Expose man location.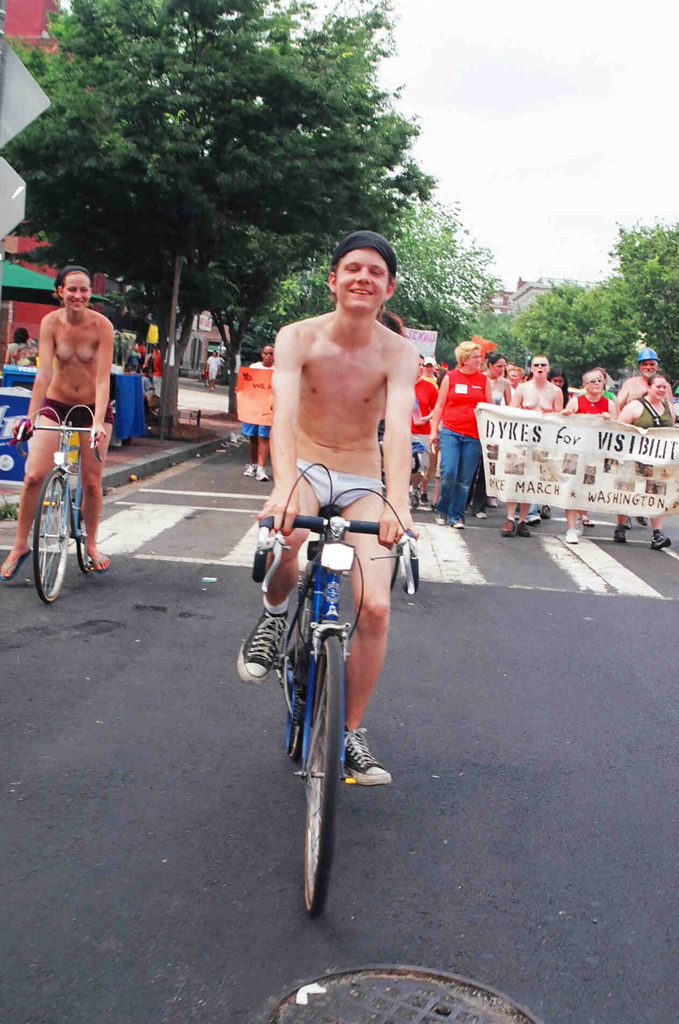
Exposed at <box>507,366,520,390</box>.
